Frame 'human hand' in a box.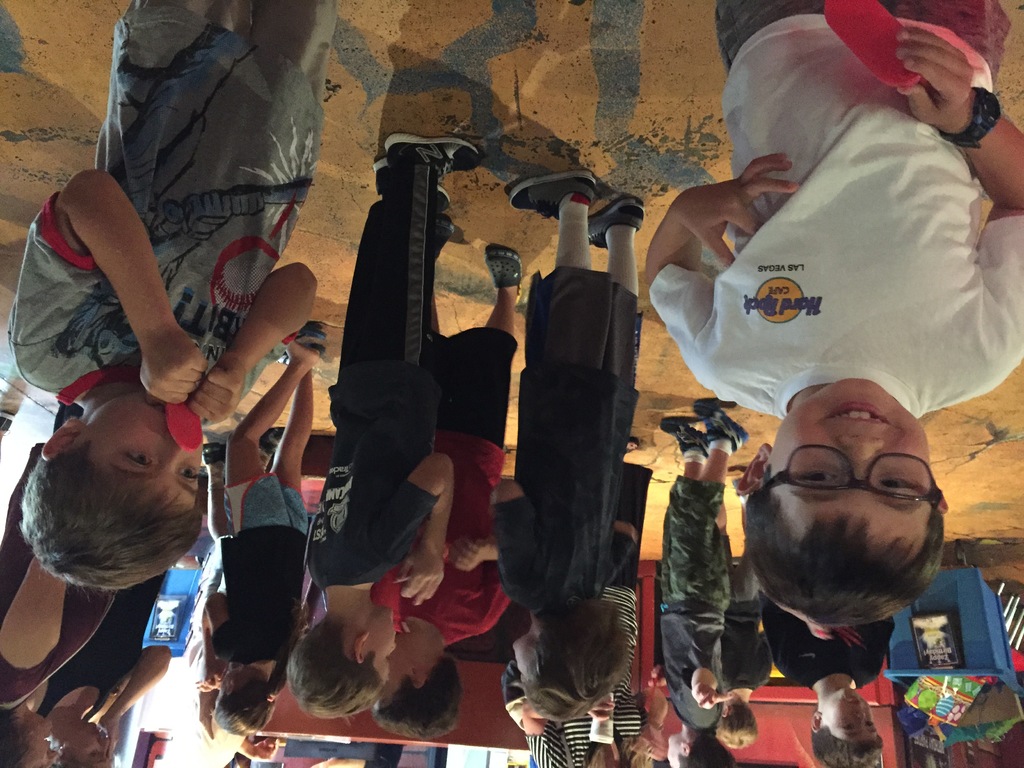
locate(197, 673, 223, 694).
